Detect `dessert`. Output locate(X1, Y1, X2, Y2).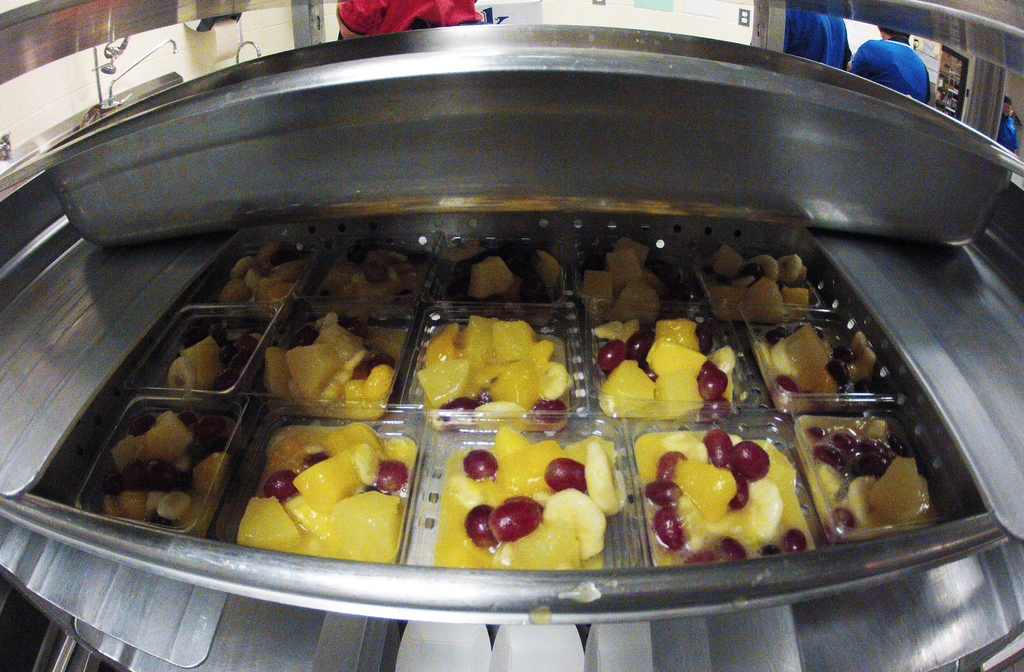
locate(264, 313, 409, 425).
